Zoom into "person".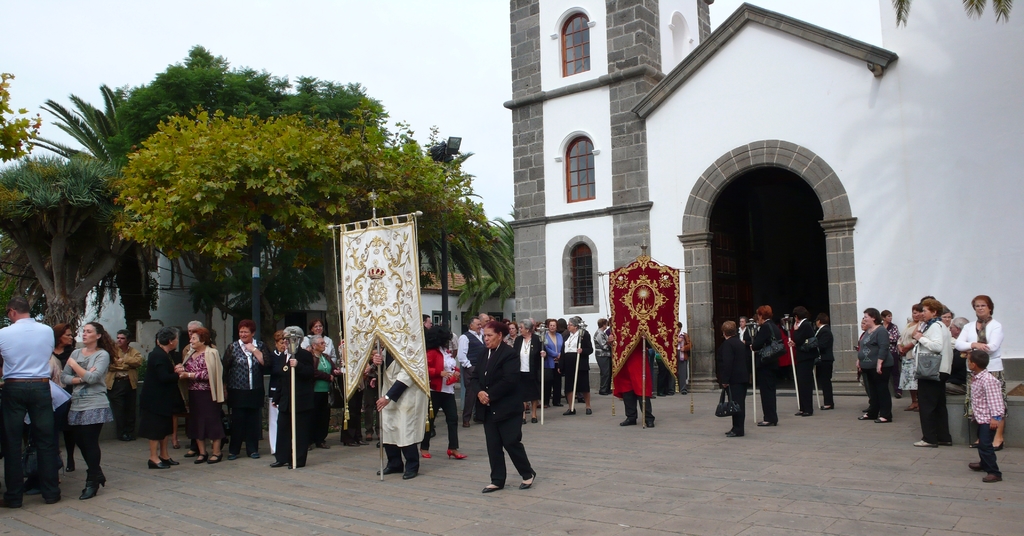
Zoom target: {"left": 710, "top": 316, "right": 763, "bottom": 430}.
